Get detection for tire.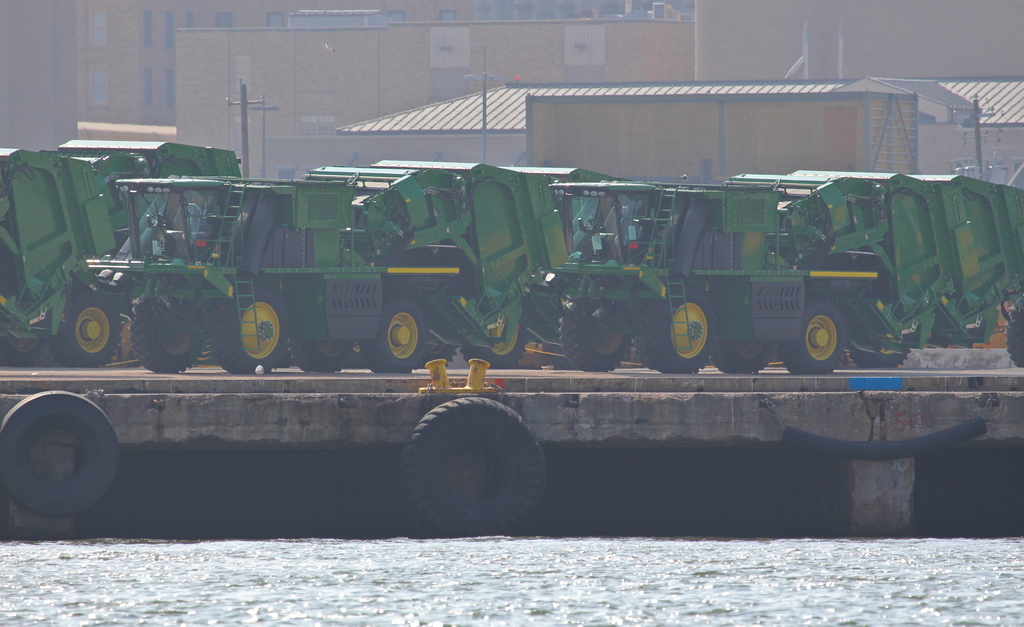
Detection: (x1=125, y1=289, x2=211, y2=377).
